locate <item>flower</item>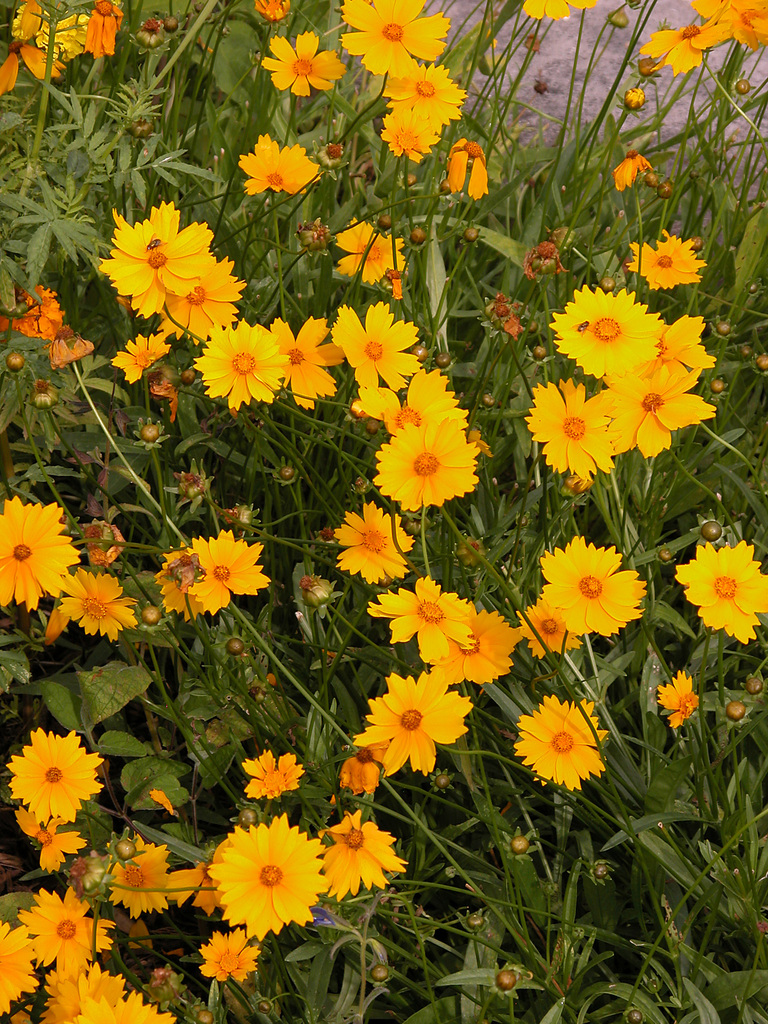
538/535/650/645
